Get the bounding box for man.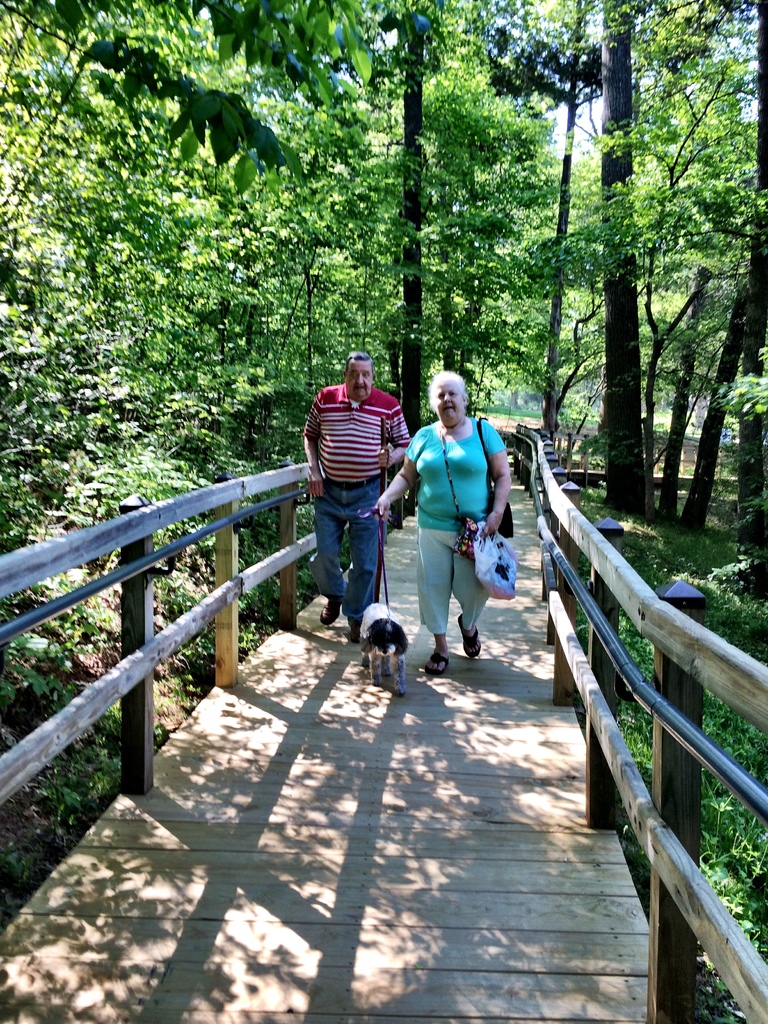
{"x1": 309, "y1": 362, "x2": 406, "y2": 634}.
